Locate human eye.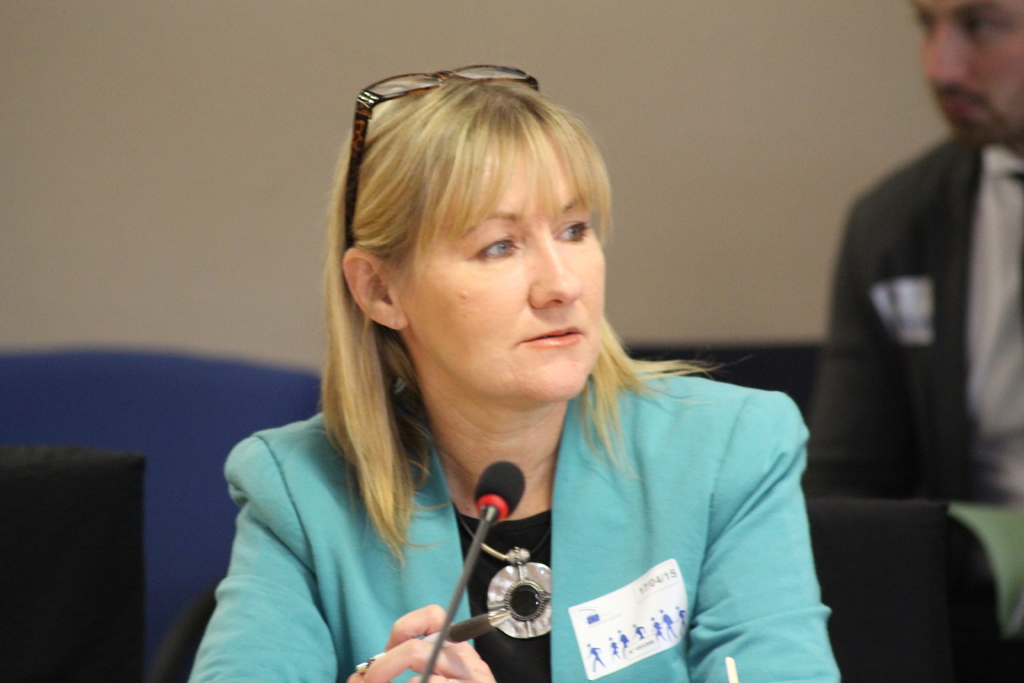
Bounding box: left=963, top=12, right=1013, bottom=39.
